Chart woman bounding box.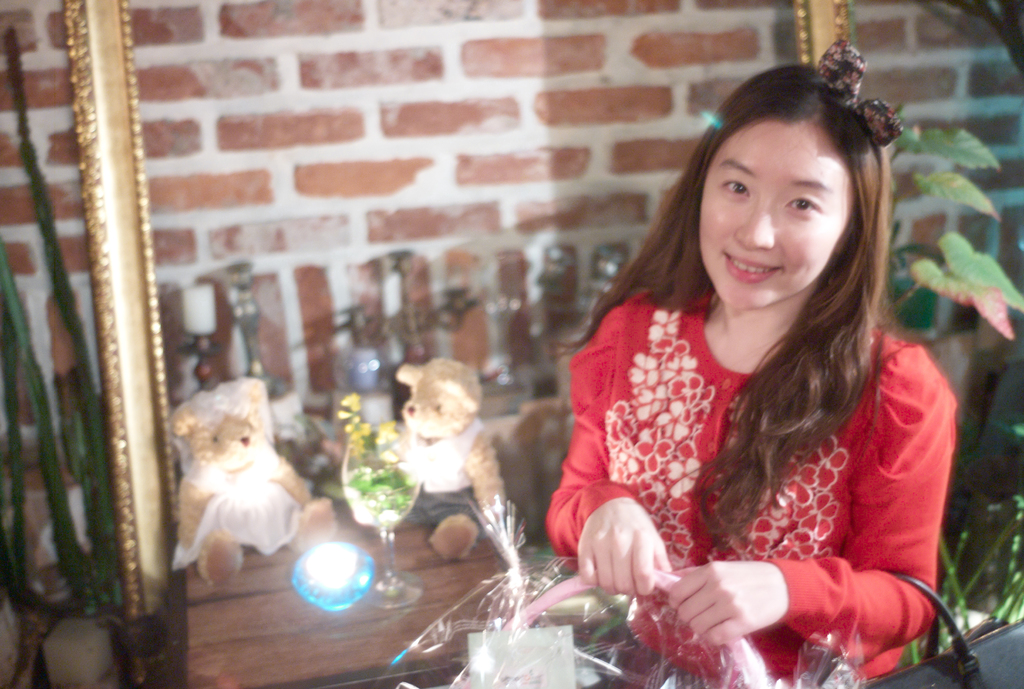
Charted: rect(523, 93, 1003, 688).
